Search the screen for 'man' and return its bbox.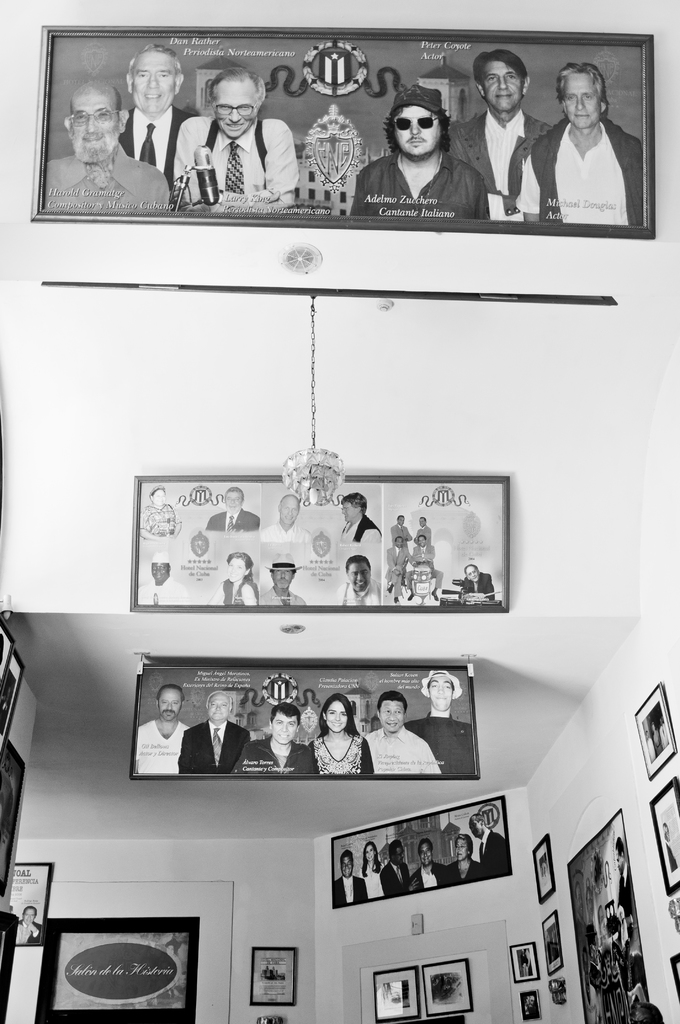
Found: (x1=172, y1=67, x2=300, y2=214).
